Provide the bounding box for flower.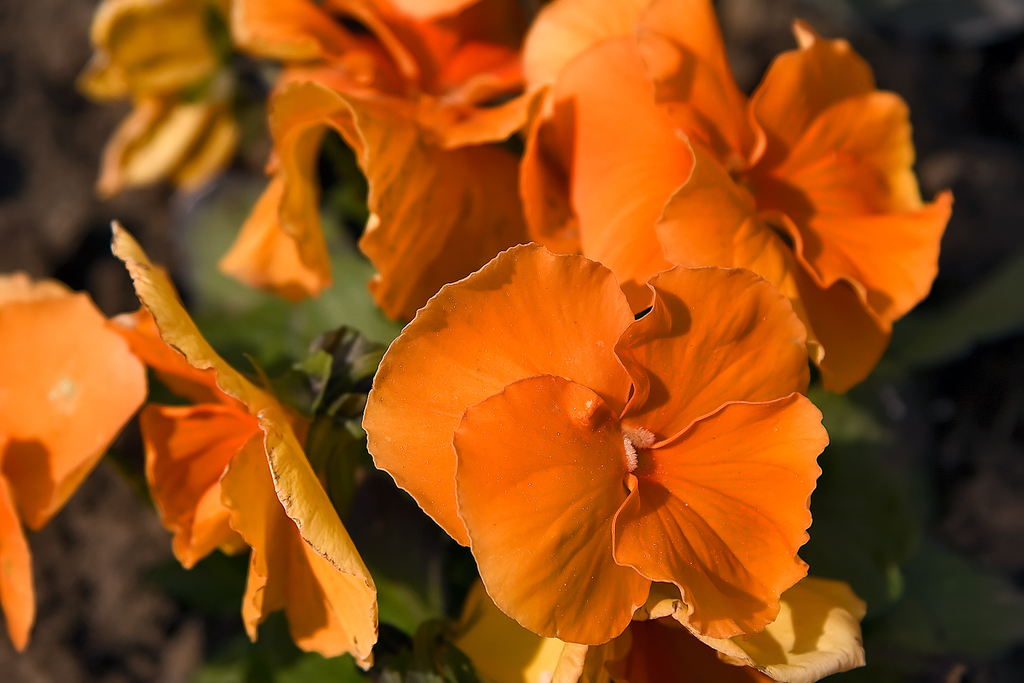
72 0 257 195.
